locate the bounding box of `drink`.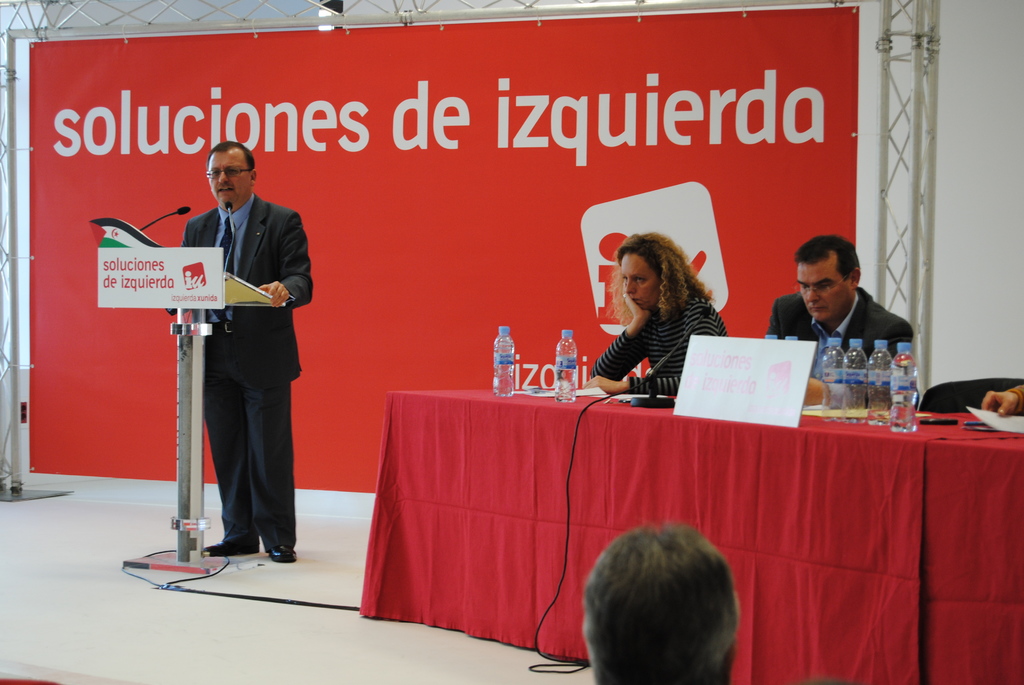
Bounding box: bbox=[846, 336, 865, 421].
